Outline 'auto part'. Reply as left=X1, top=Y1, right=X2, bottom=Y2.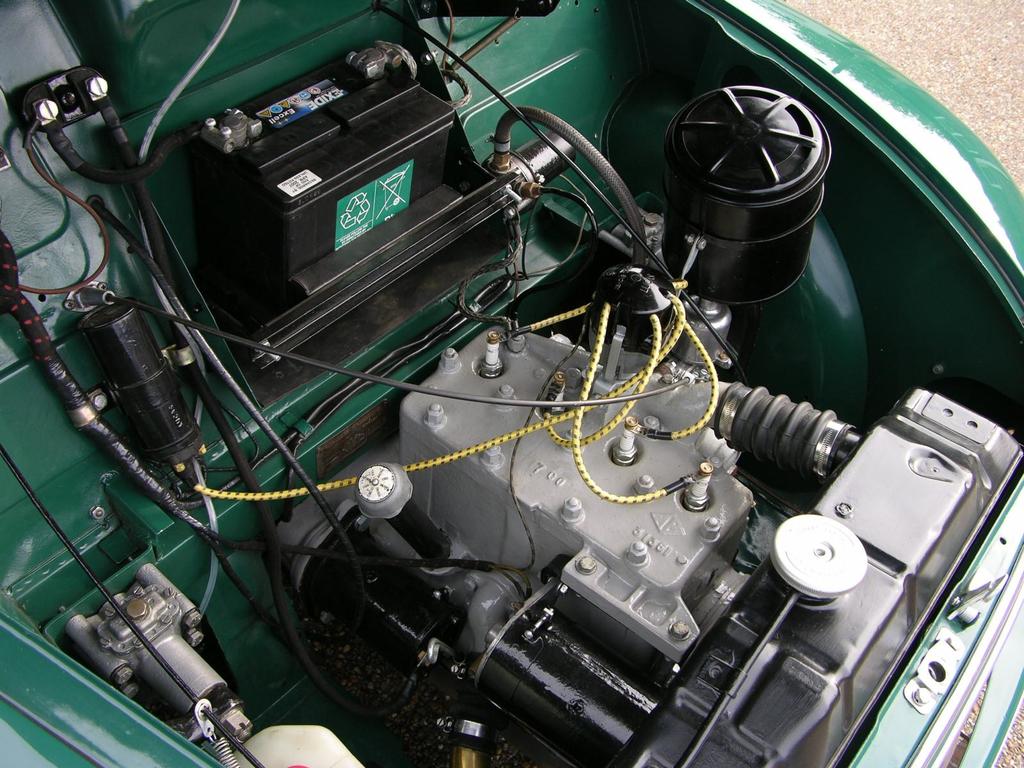
left=671, top=84, right=856, bottom=368.
